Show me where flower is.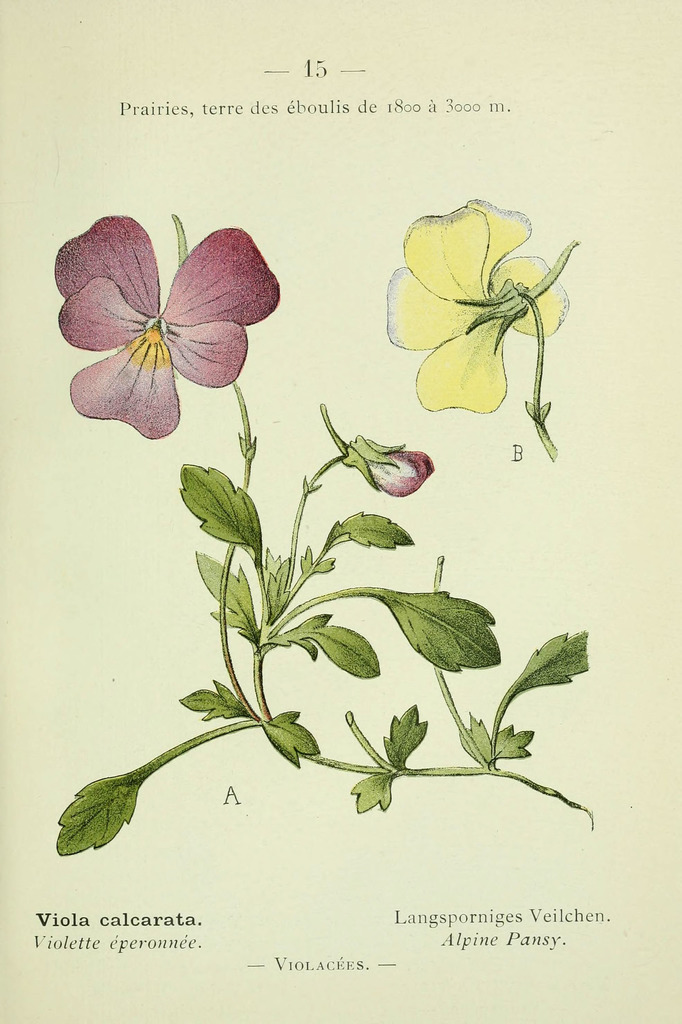
flower is at 385/199/565/417.
